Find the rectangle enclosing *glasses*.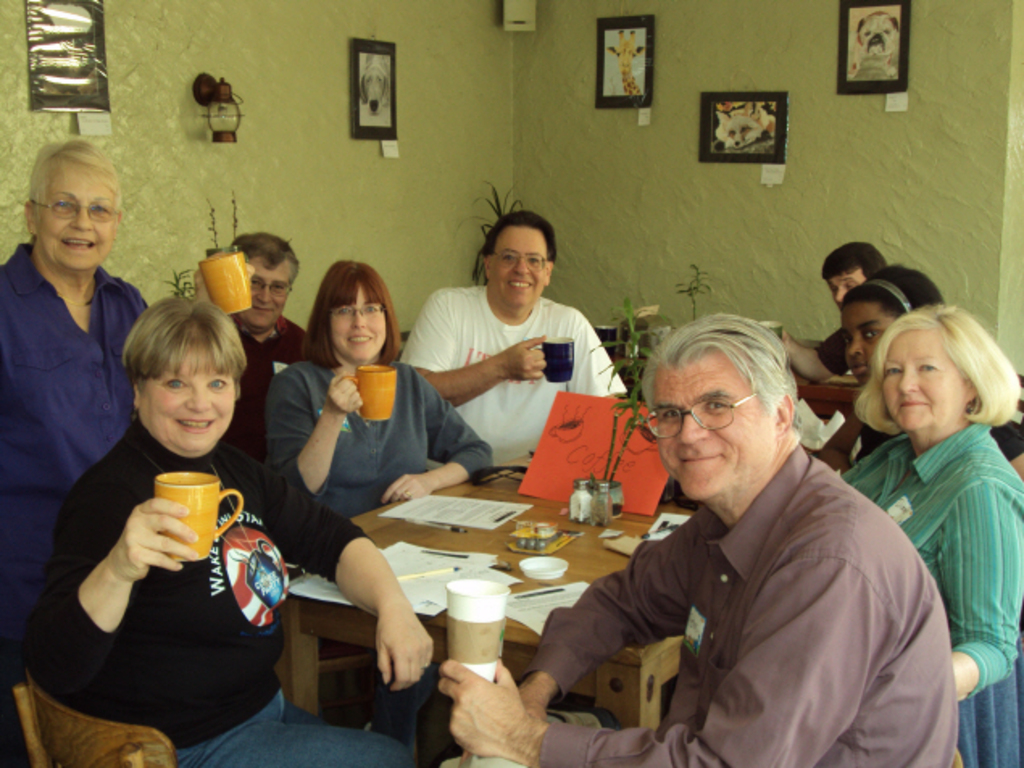
(642, 389, 761, 439).
